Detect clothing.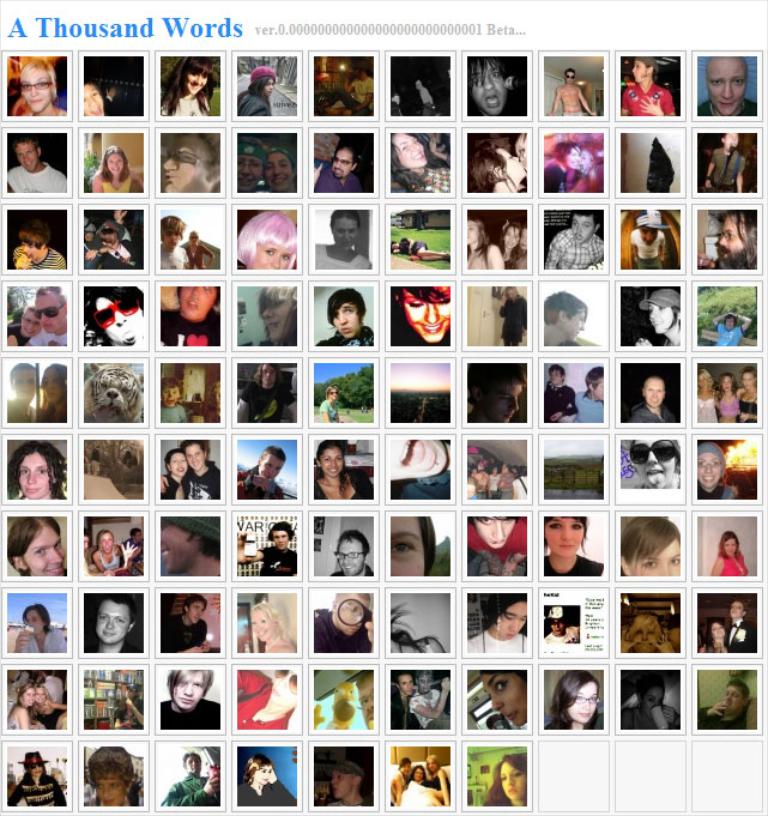
Detected at (543,622,577,645).
